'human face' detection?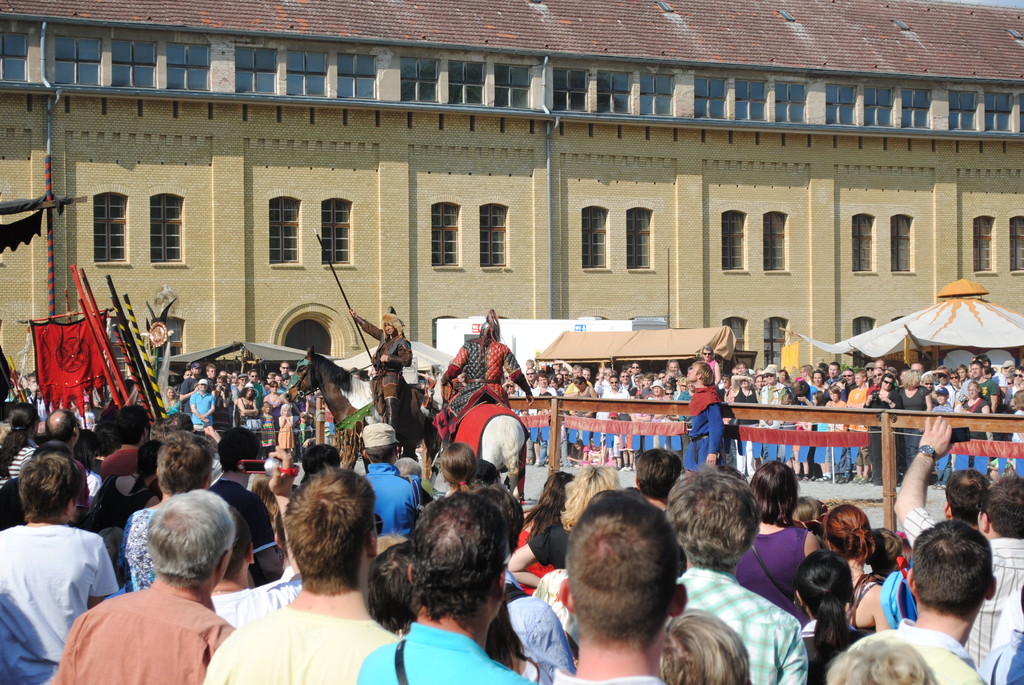
locate(813, 372, 820, 382)
